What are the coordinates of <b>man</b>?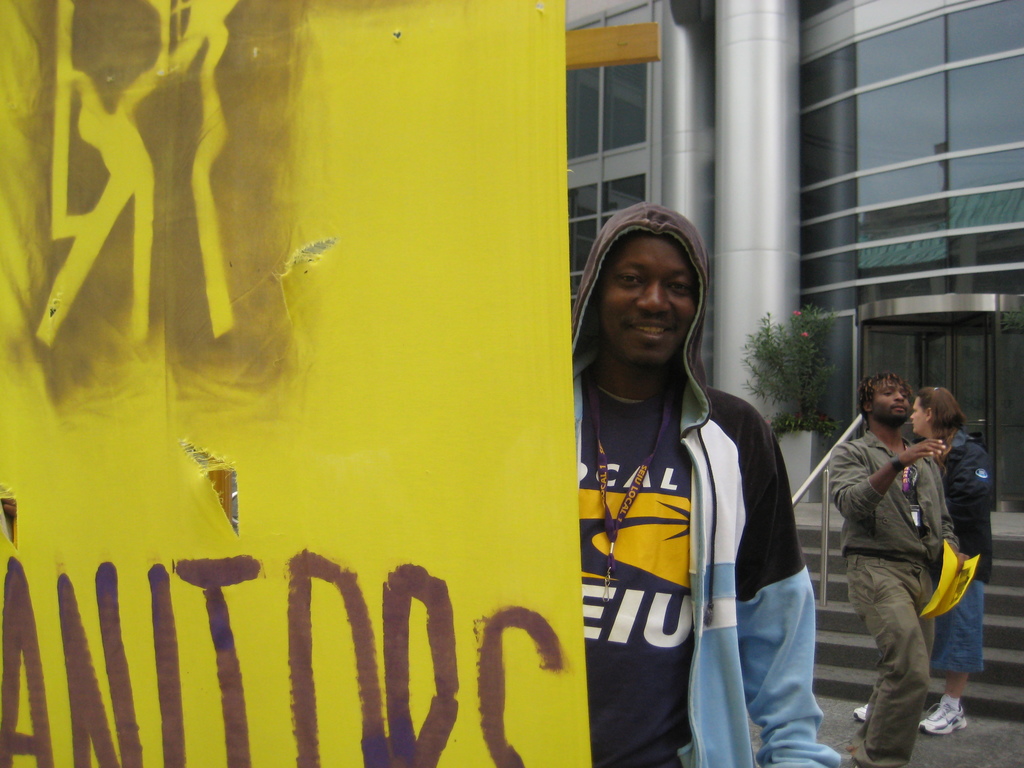
select_region(822, 367, 970, 767).
